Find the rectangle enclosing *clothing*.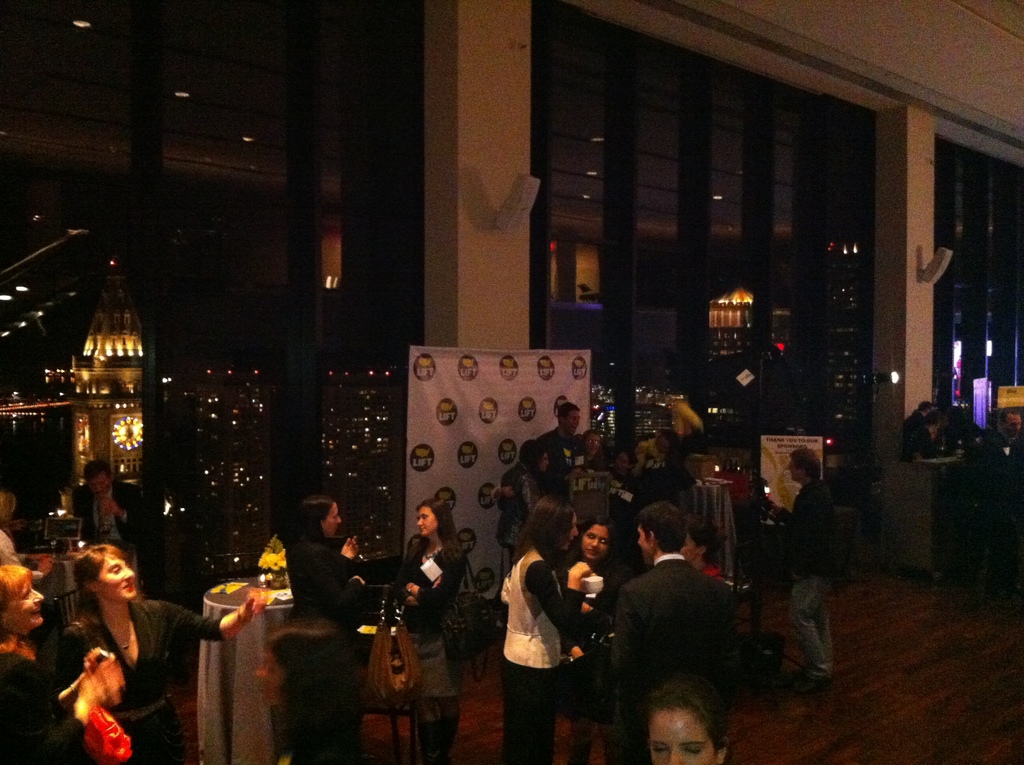
box=[0, 636, 81, 764].
